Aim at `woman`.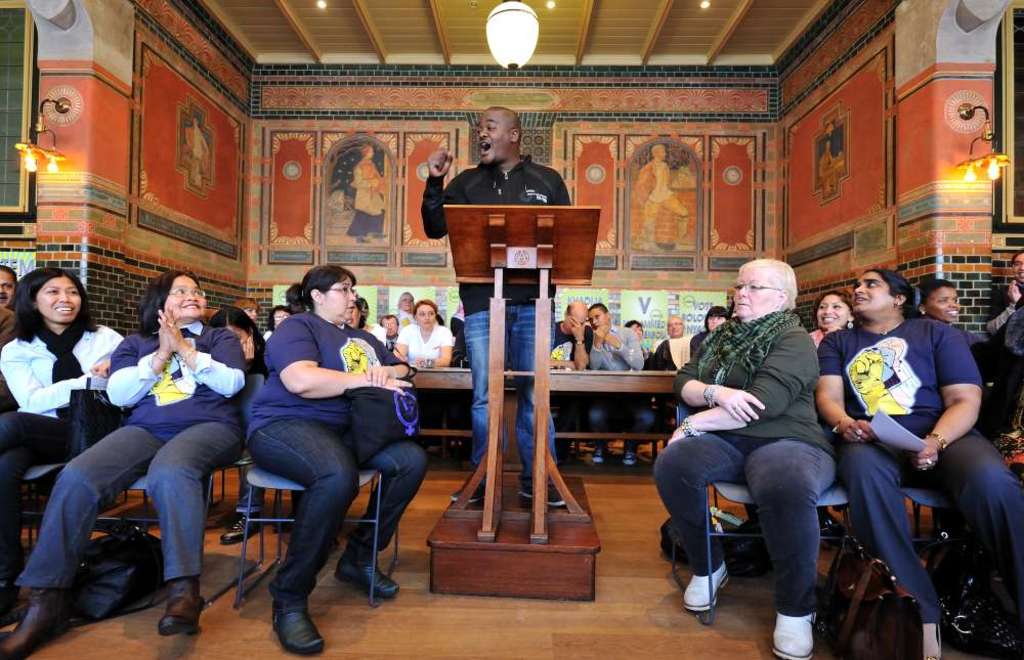
Aimed at {"x1": 916, "y1": 279, "x2": 988, "y2": 351}.
